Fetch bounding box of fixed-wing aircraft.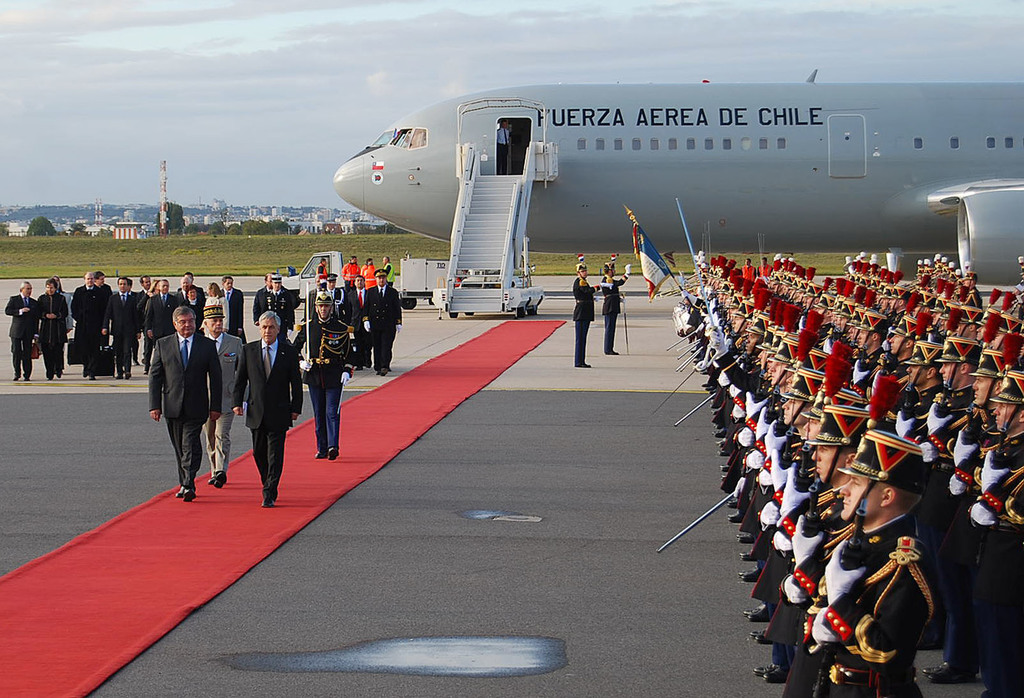
Bbox: l=333, t=70, r=1023, b=320.
